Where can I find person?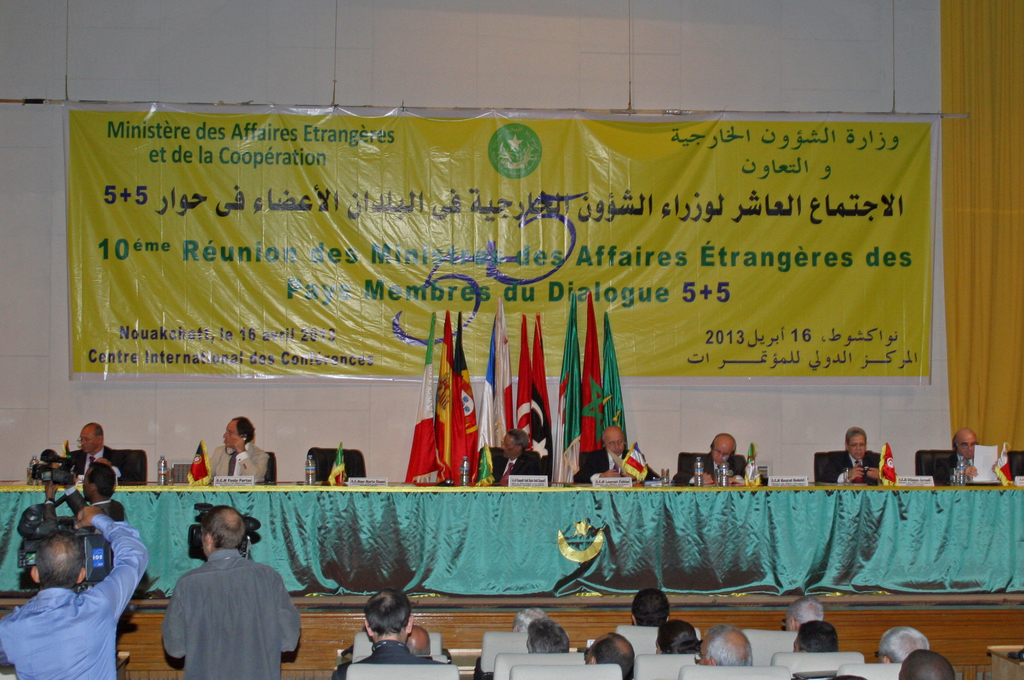
You can find it at box=[794, 621, 835, 655].
